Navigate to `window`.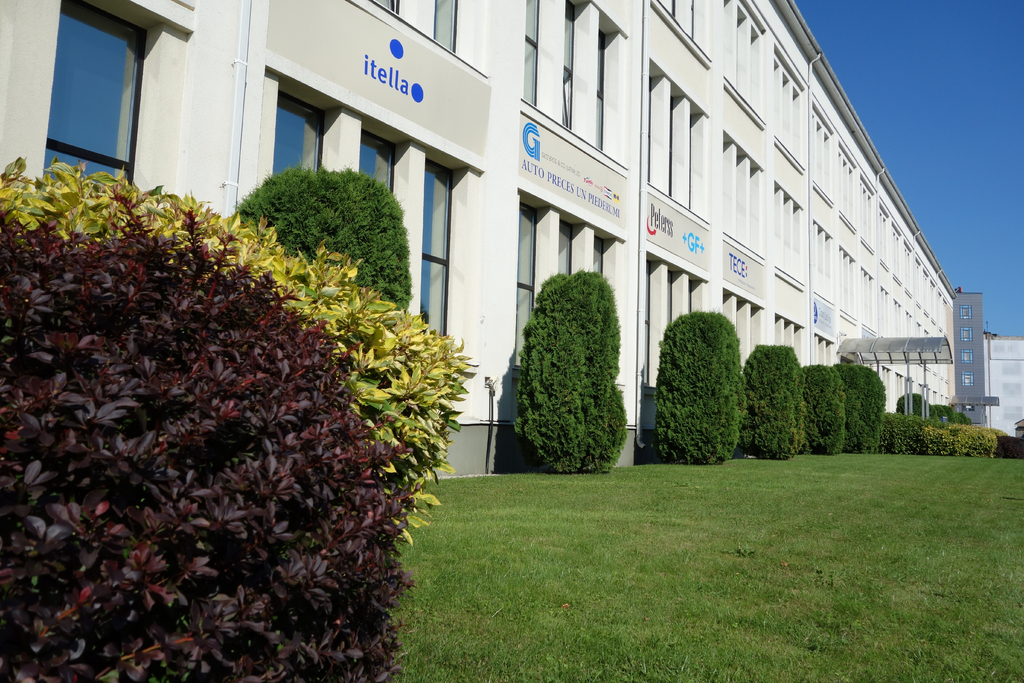
Navigation target: rect(367, 0, 400, 23).
